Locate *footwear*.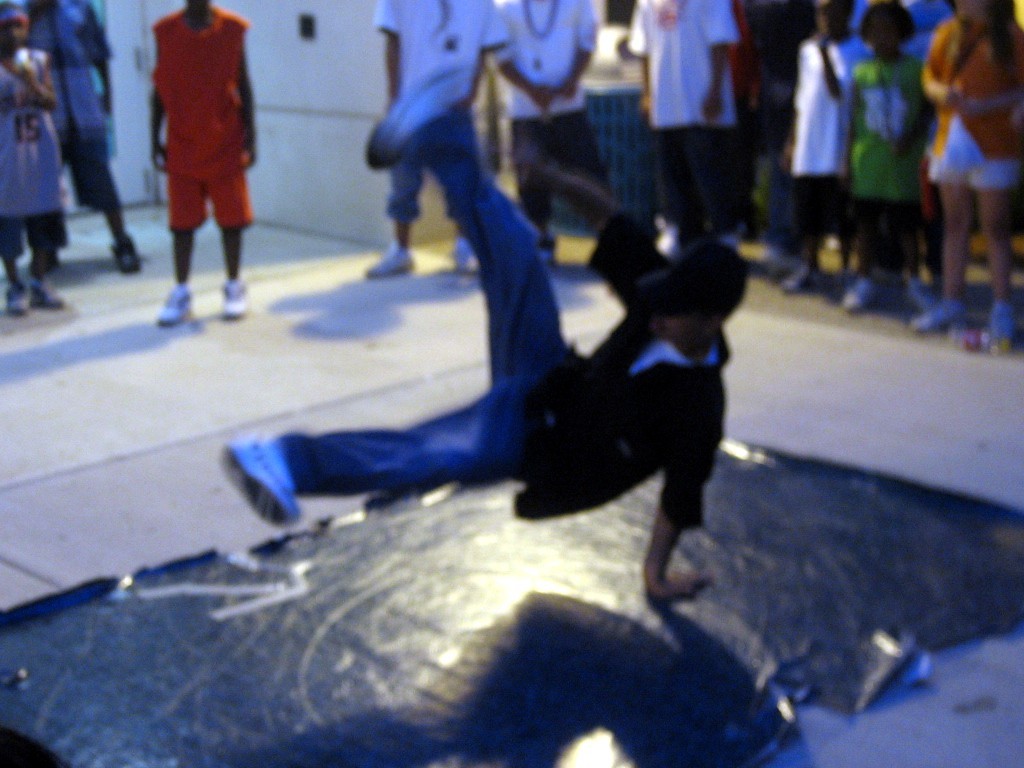
Bounding box: <box>103,233,139,272</box>.
